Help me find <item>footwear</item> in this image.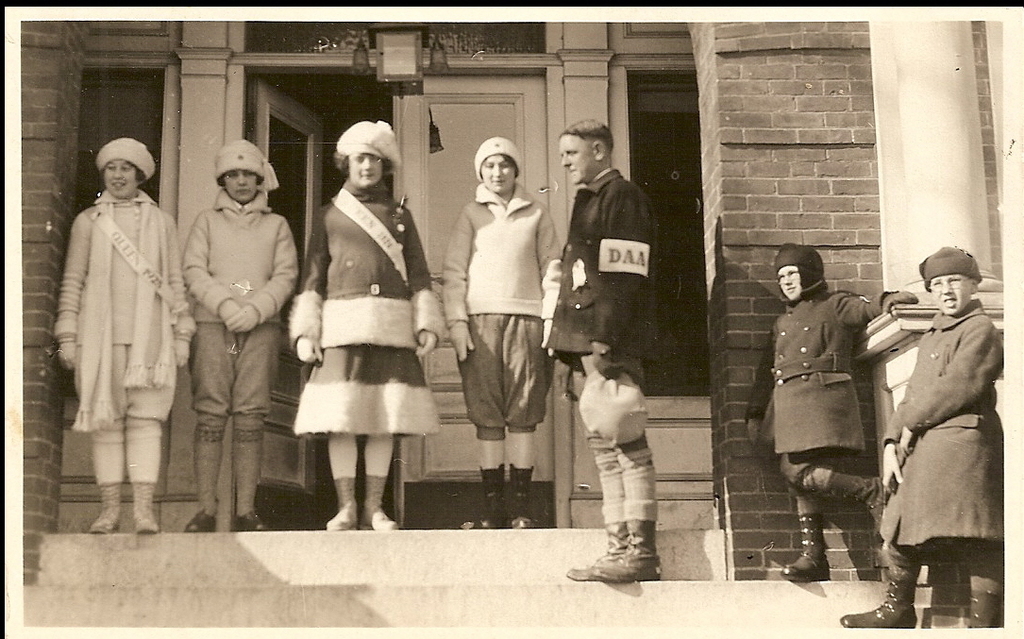
Found it: bbox=[329, 470, 358, 530].
